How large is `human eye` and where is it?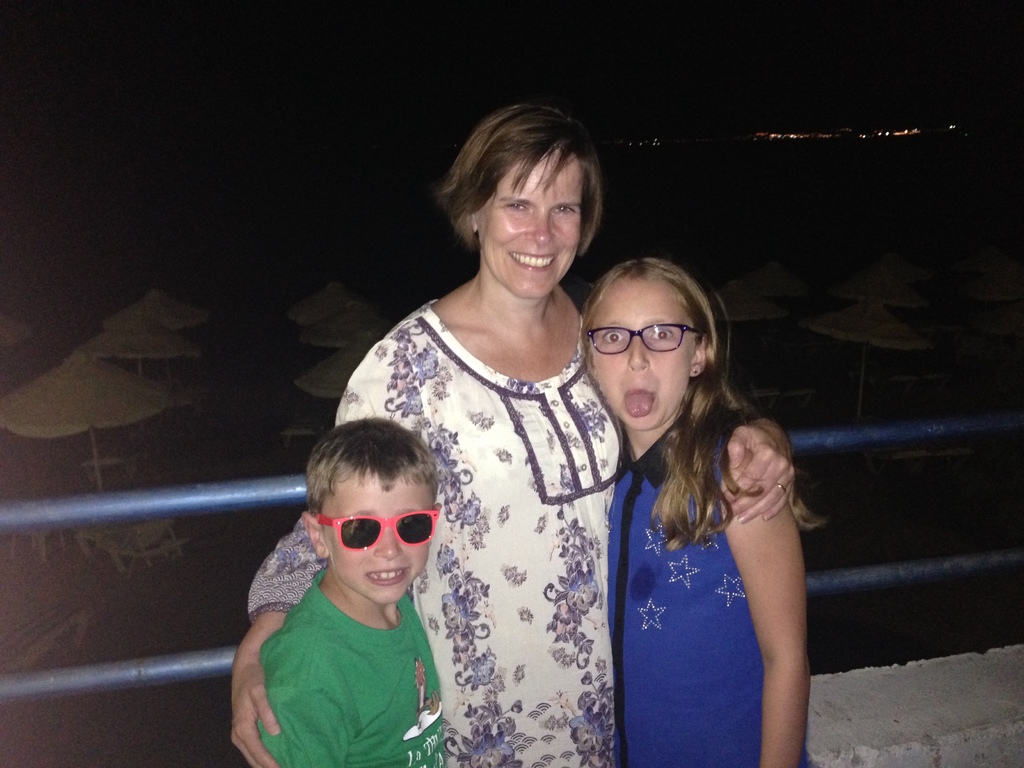
Bounding box: [x1=348, y1=521, x2=368, y2=545].
